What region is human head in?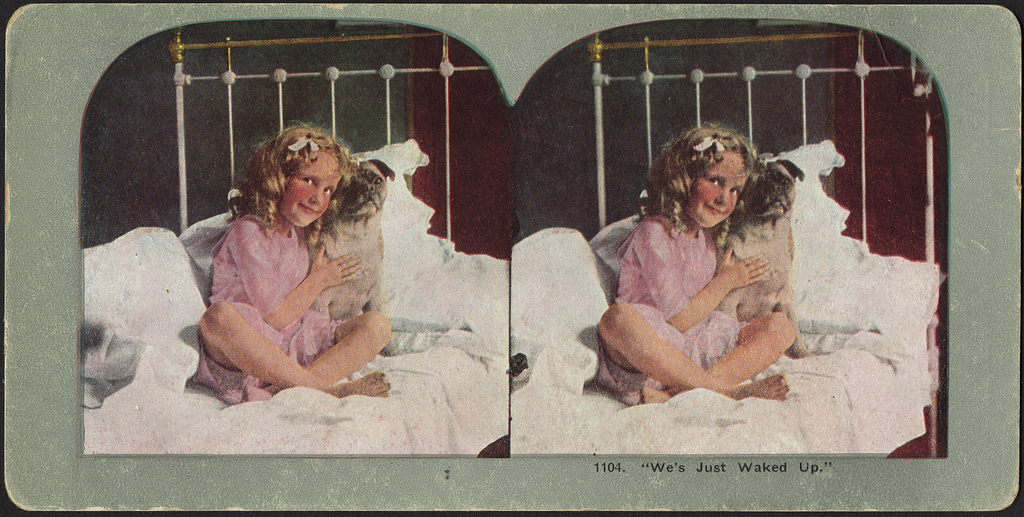
Rect(241, 122, 353, 231).
